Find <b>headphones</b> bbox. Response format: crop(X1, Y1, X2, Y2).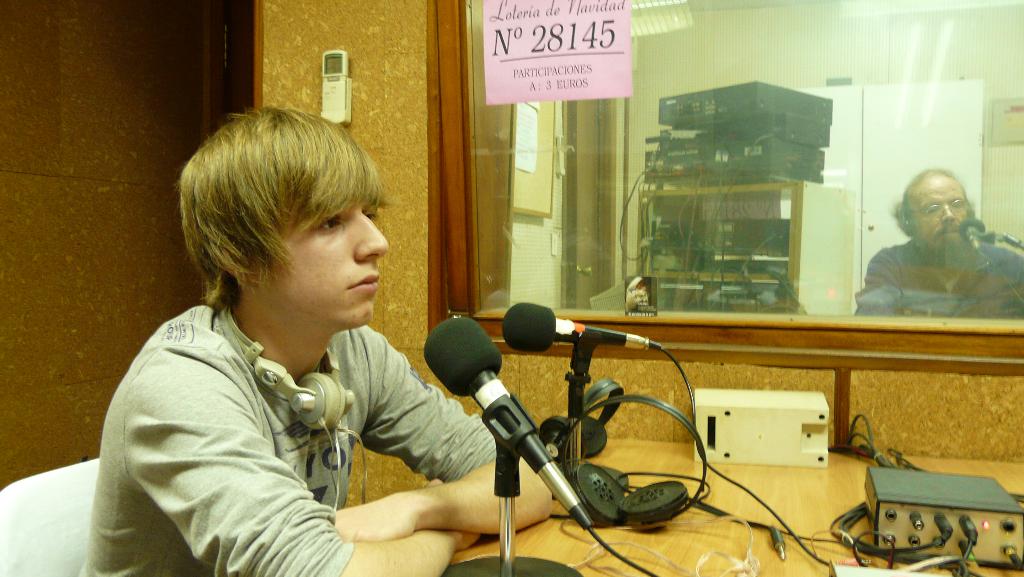
crop(540, 392, 713, 535).
